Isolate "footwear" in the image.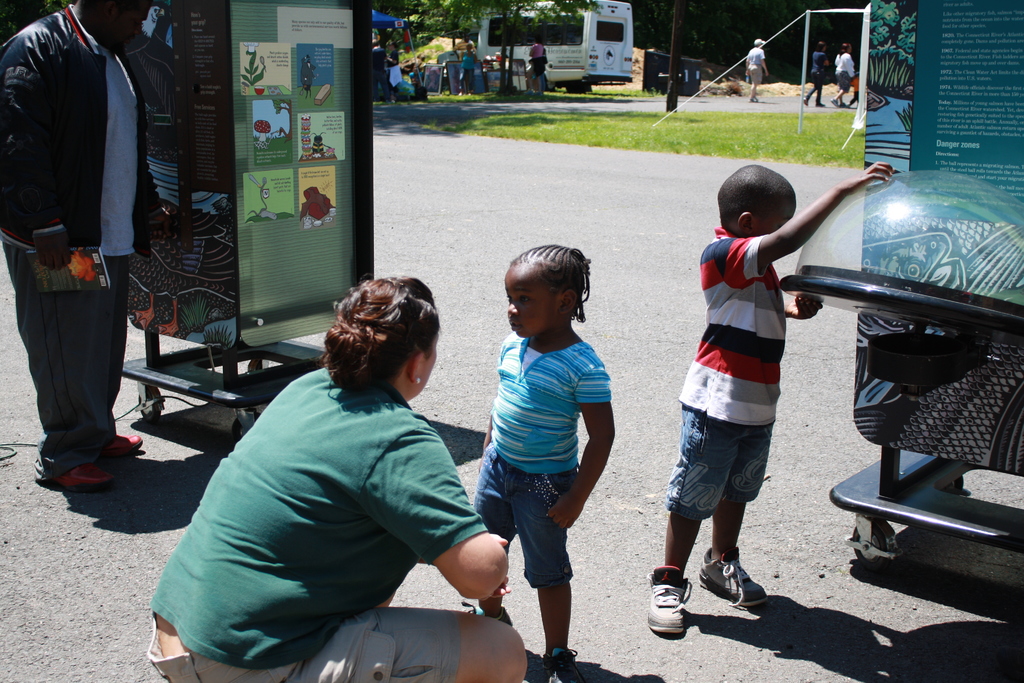
Isolated region: 98, 432, 143, 462.
